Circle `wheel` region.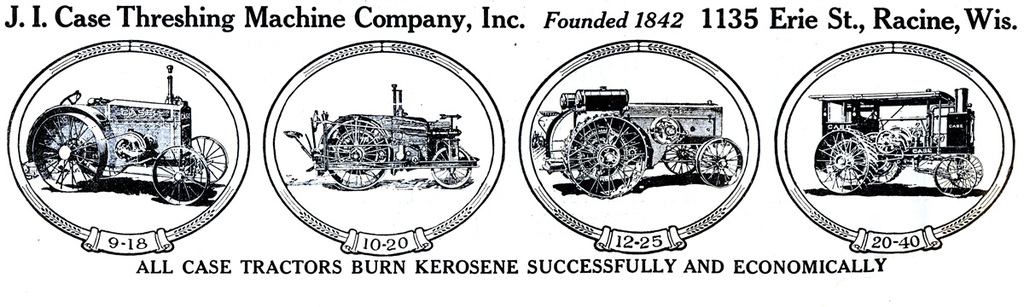
Region: [left=59, top=90, right=81, bottom=107].
